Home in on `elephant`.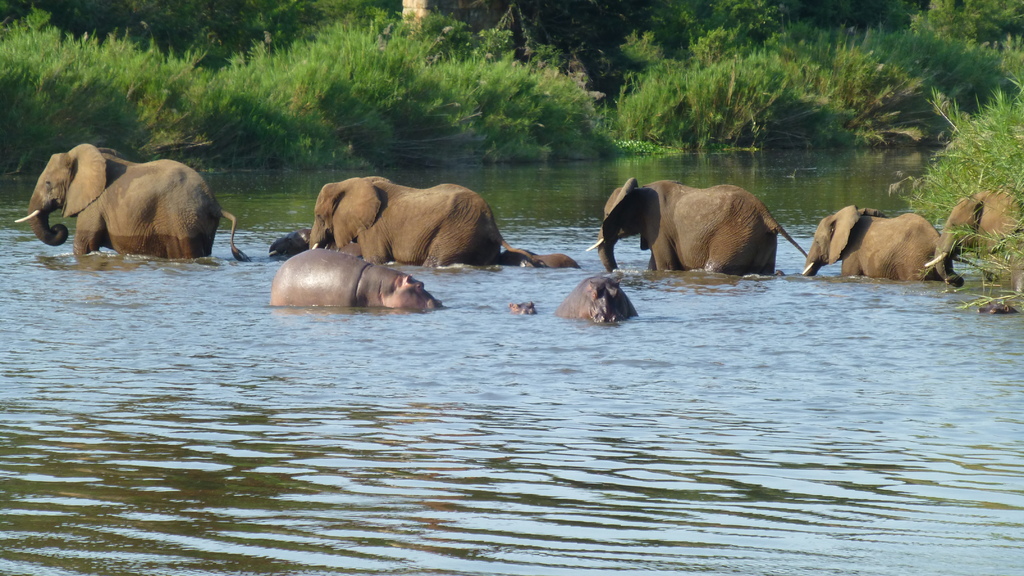
Homed in at bbox(492, 246, 570, 269).
